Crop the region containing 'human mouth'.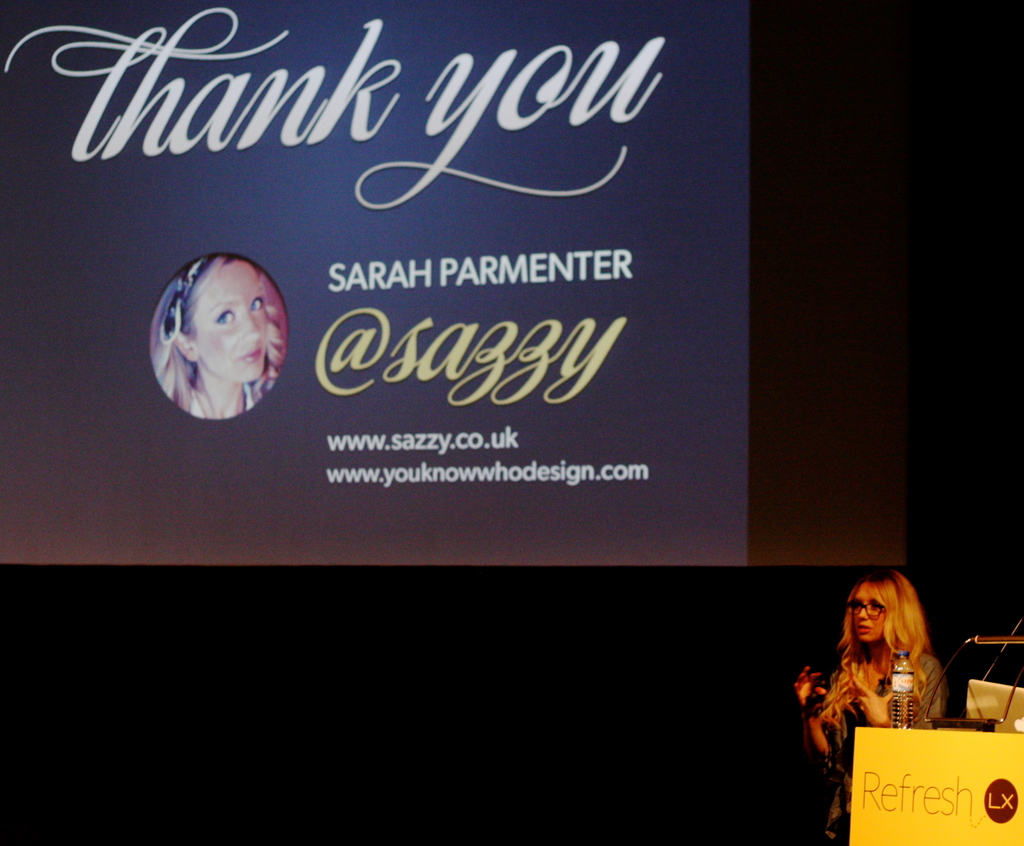
Crop region: [239,346,262,366].
